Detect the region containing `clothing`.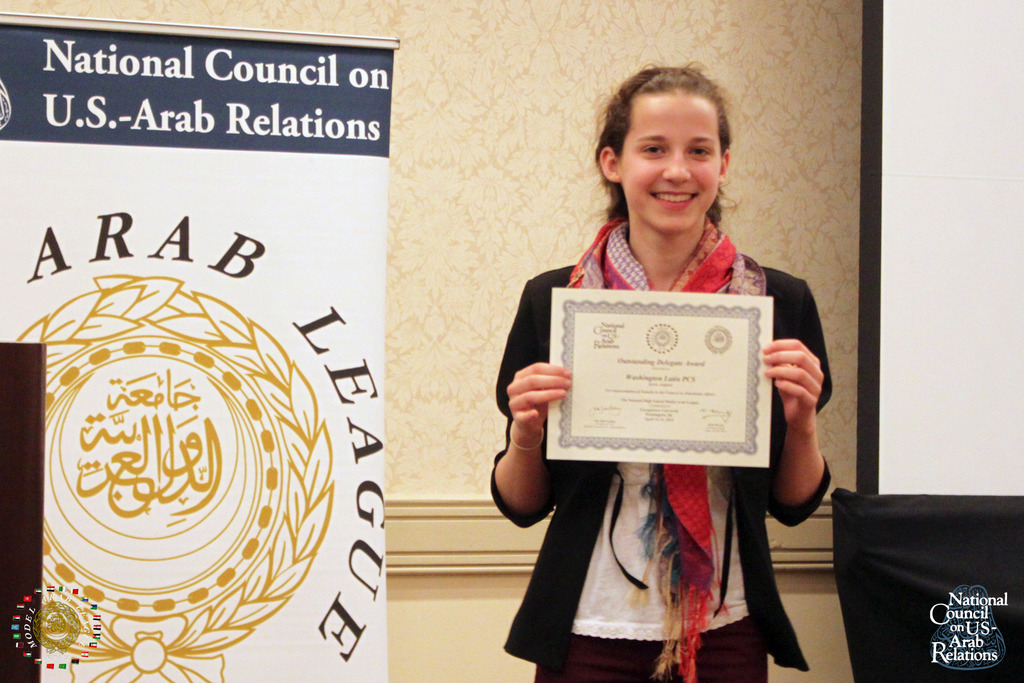
x1=500 y1=201 x2=809 y2=664.
